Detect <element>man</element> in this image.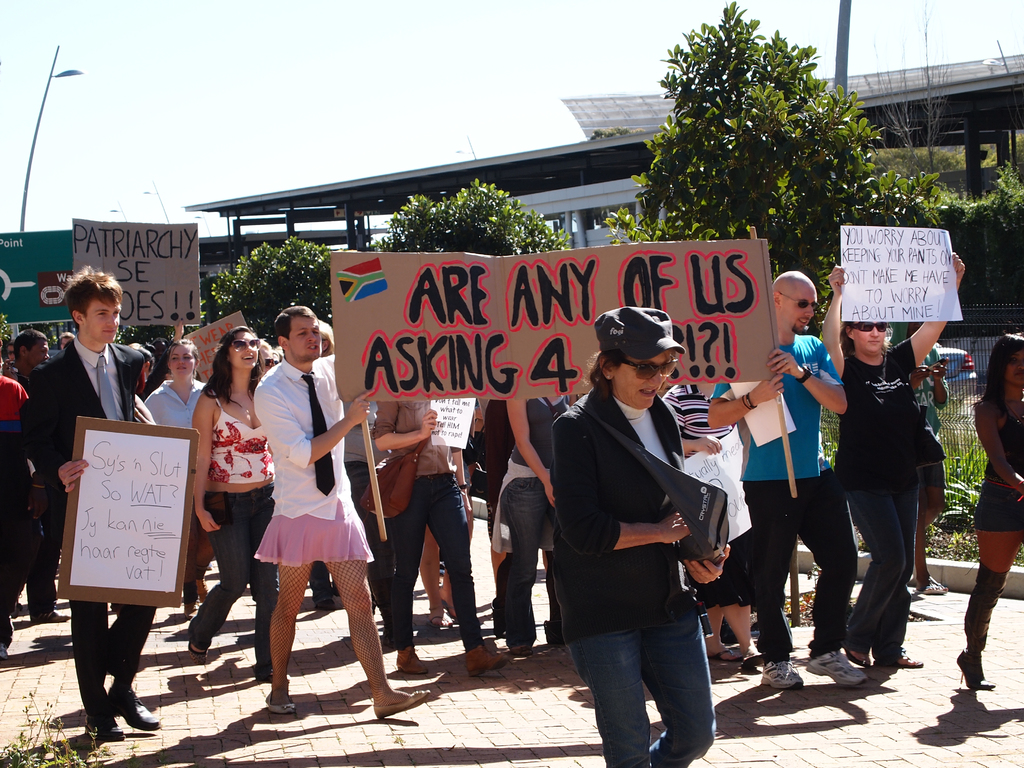
Detection: pyautogui.locateOnScreen(3, 329, 74, 627).
